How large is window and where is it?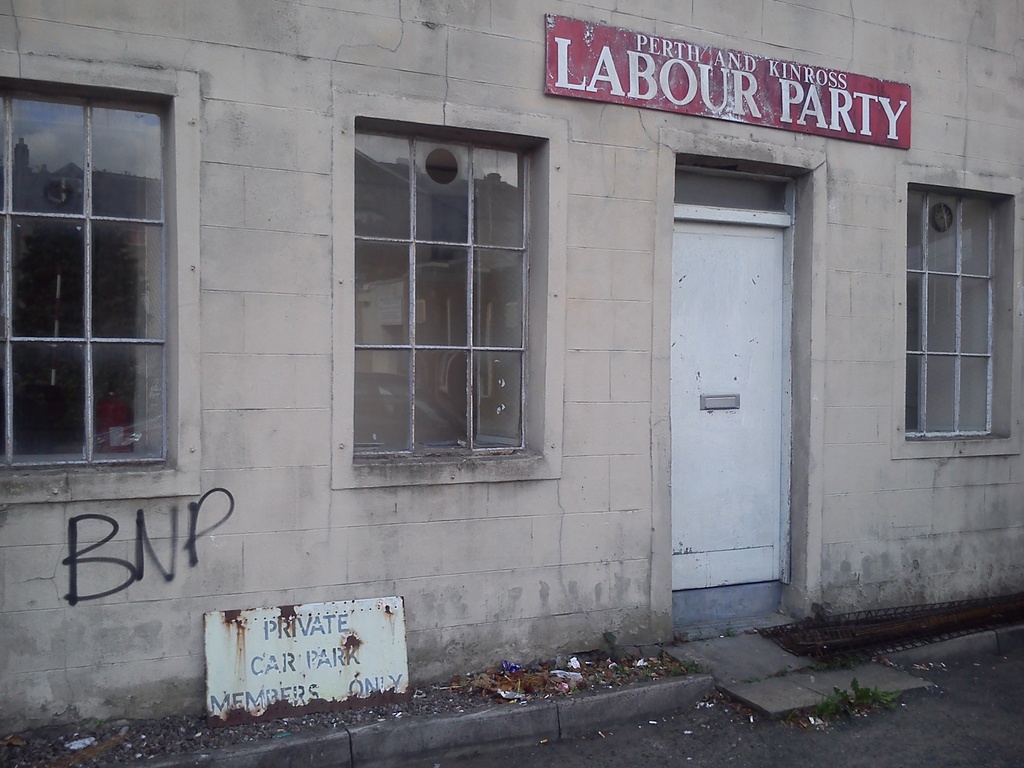
Bounding box: 904,184,994,436.
